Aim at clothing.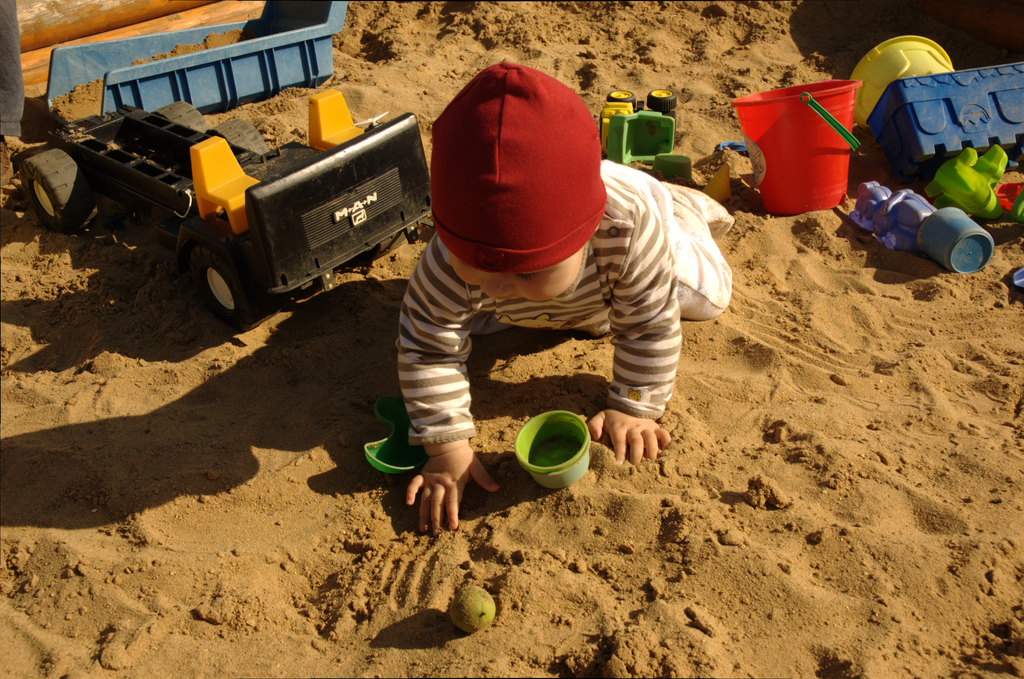
Aimed at [left=360, top=132, right=737, bottom=481].
